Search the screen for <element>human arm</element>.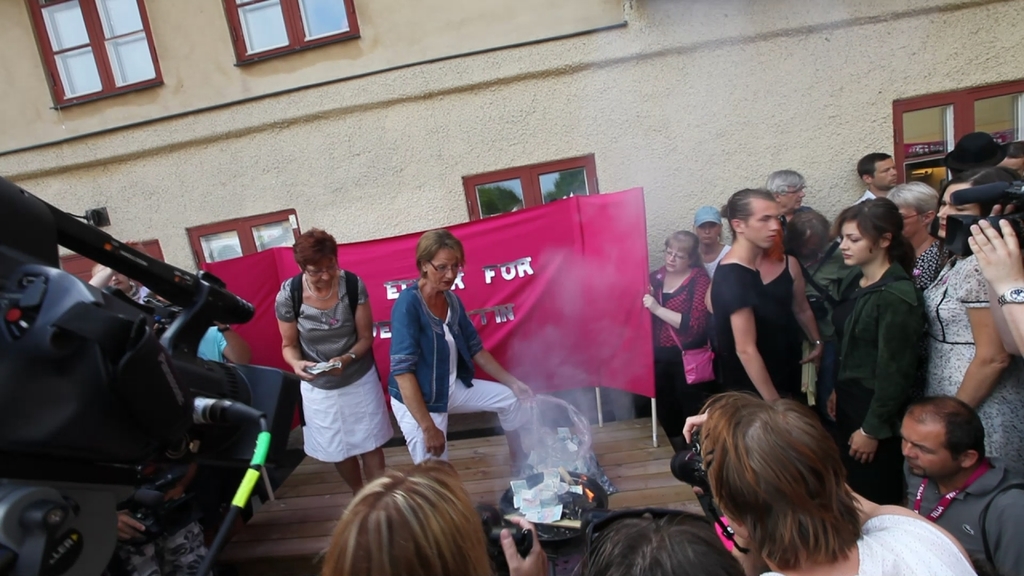
Found at 731 288 796 394.
